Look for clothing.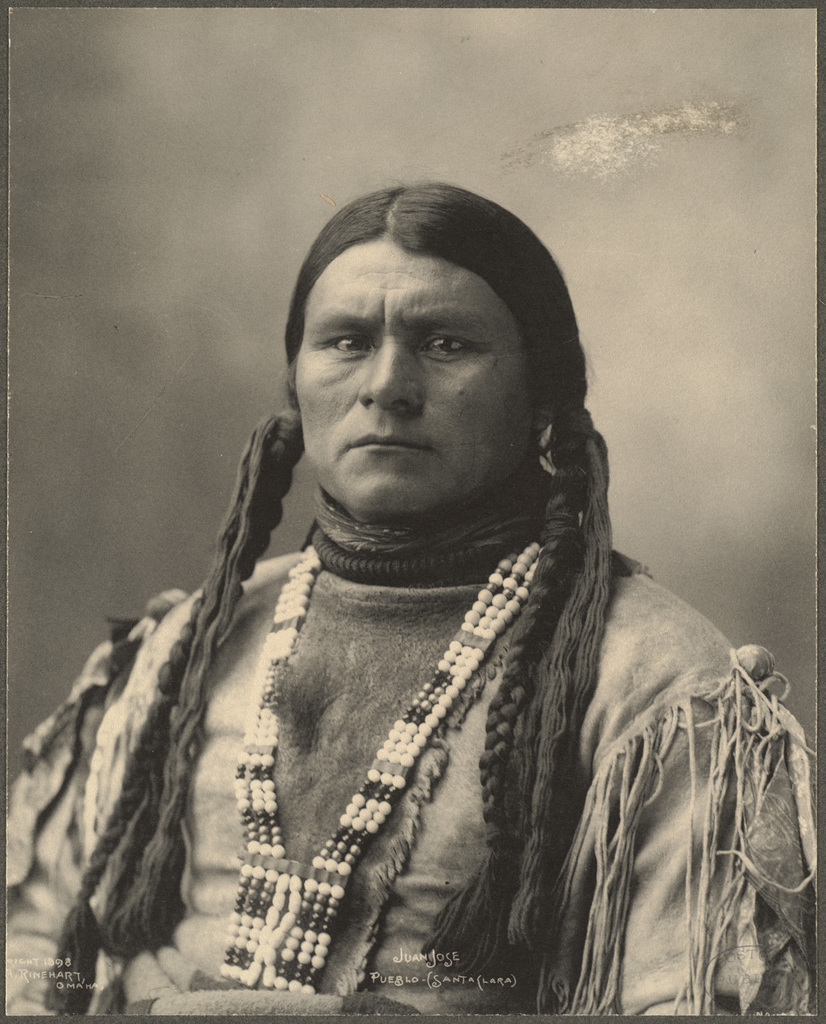
Found: box(18, 445, 730, 1005).
